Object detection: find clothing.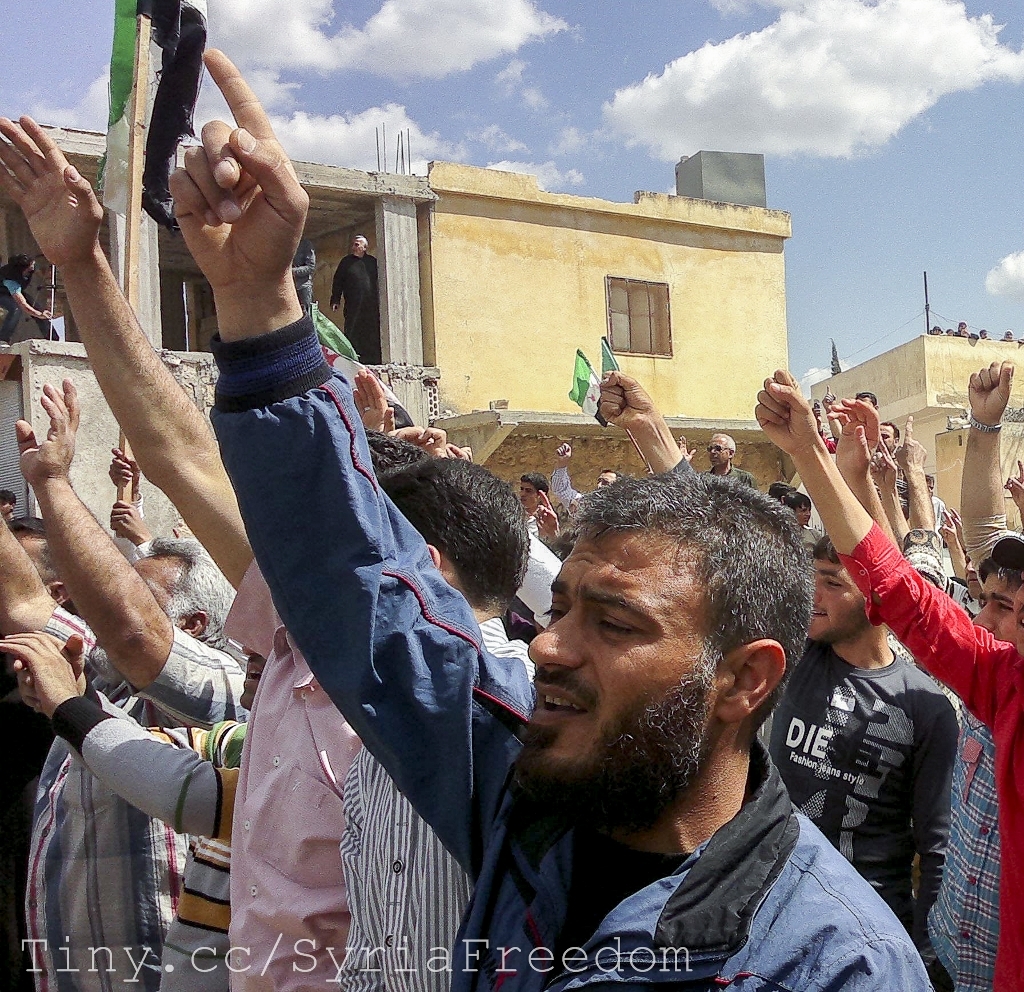
rect(331, 623, 536, 991).
